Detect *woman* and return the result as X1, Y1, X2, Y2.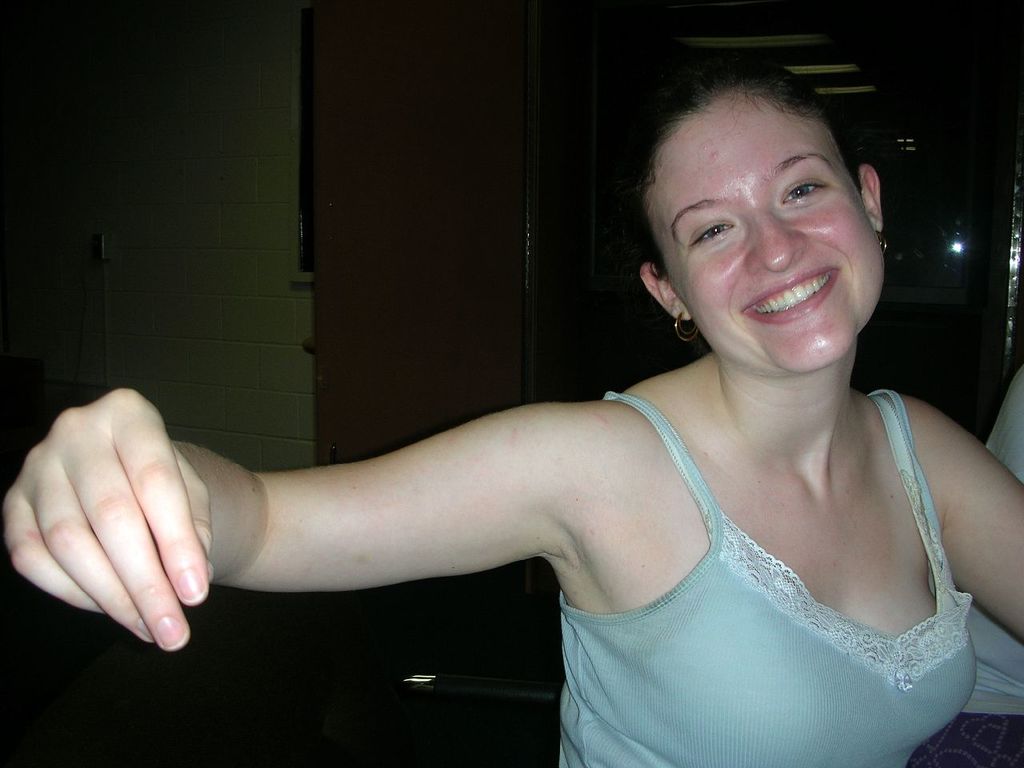
98, 54, 1023, 761.
